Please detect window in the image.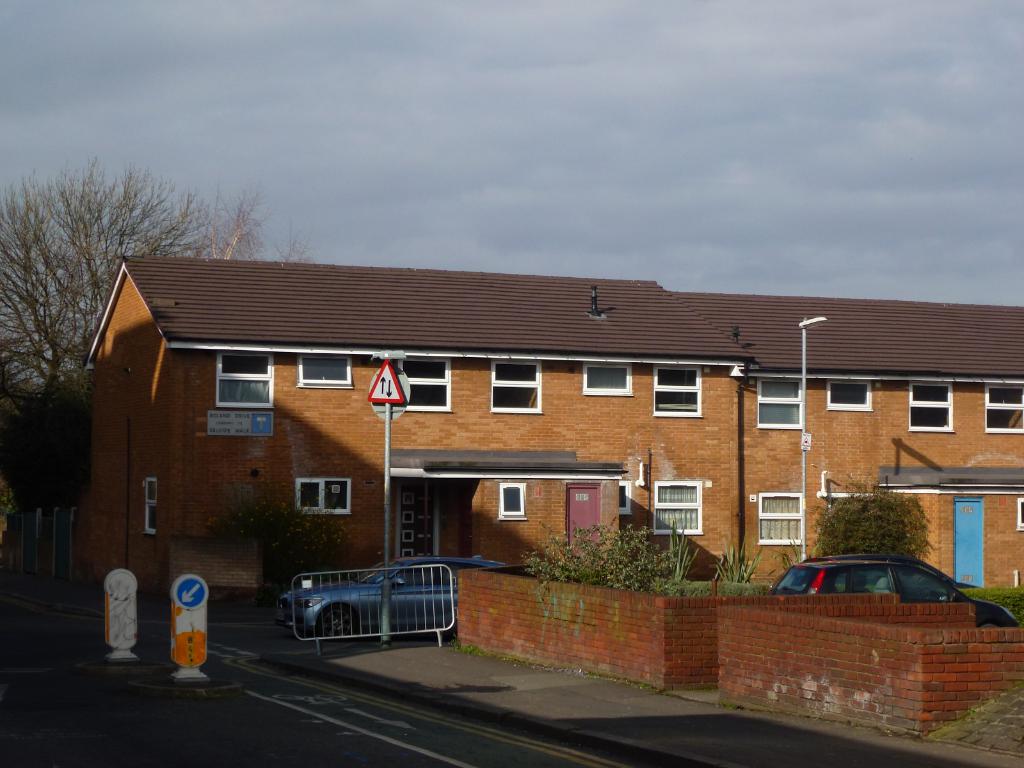
x1=583, y1=362, x2=630, y2=394.
